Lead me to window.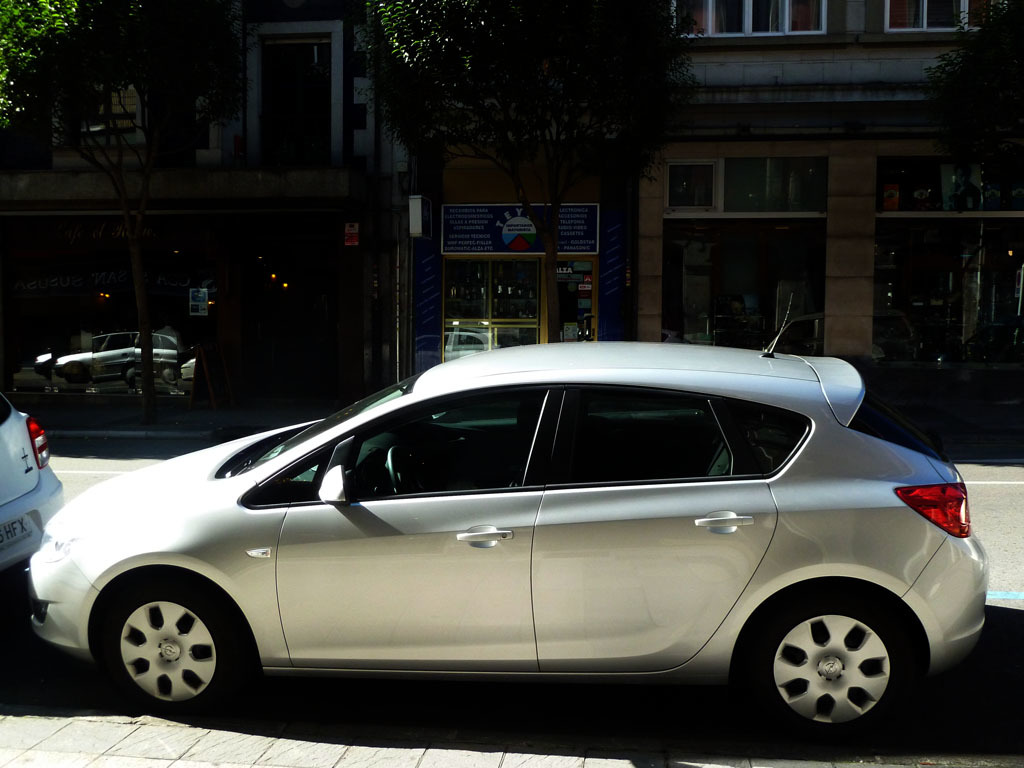
Lead to bbox(676, 0, 826, 36).
